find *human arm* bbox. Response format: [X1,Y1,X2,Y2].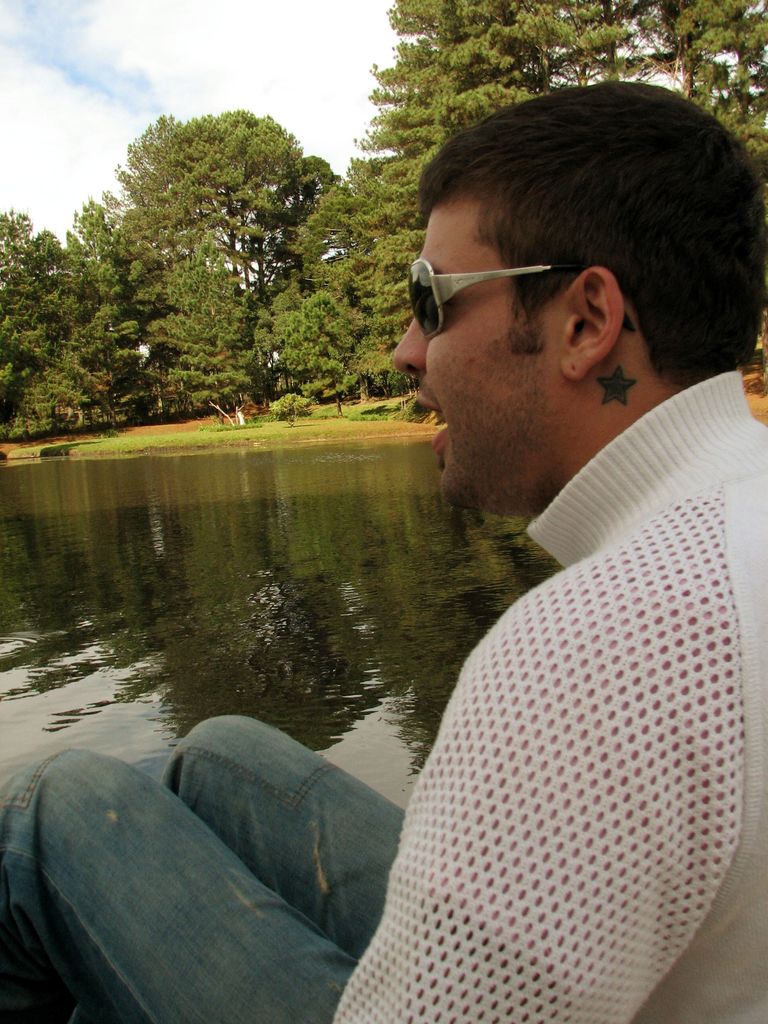
[326,547,756,1023].
